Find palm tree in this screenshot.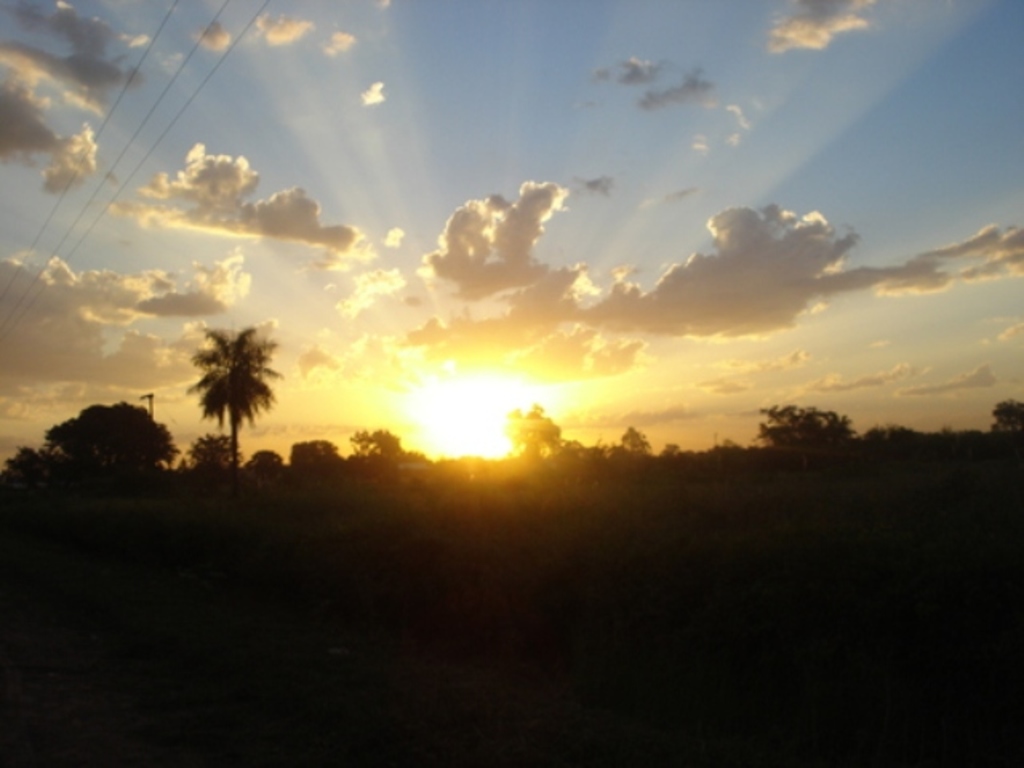
The bounding box for palm tree is [344, 424, 434, 506].
